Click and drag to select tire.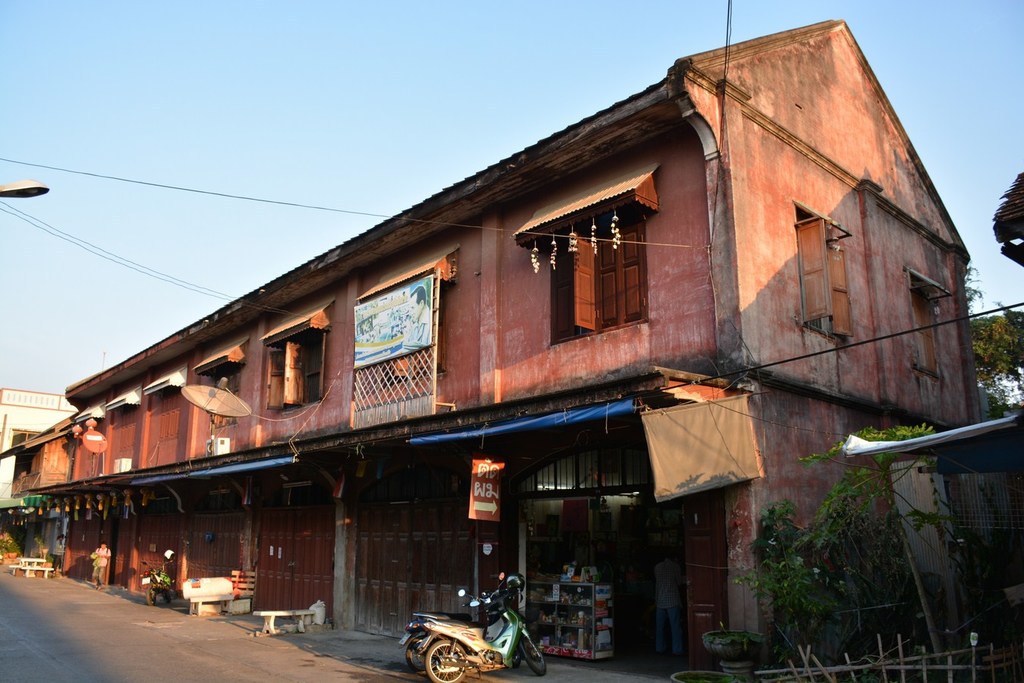
Selection: bbox=[405, 633, 435, 670].
